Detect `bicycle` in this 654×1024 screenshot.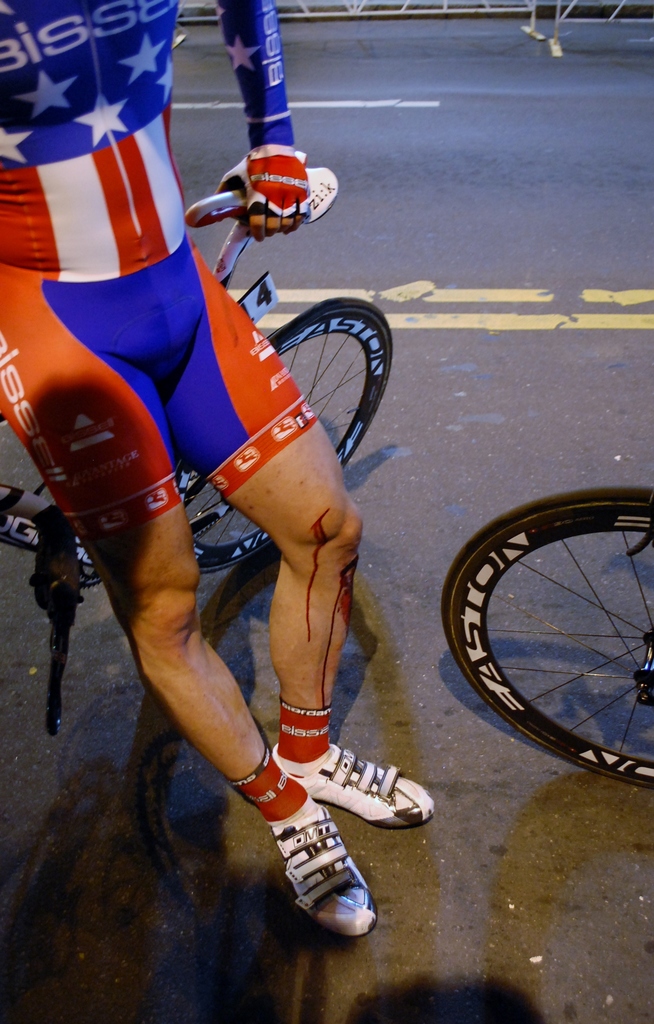
Detection: box(439, 483, 653, 788).
